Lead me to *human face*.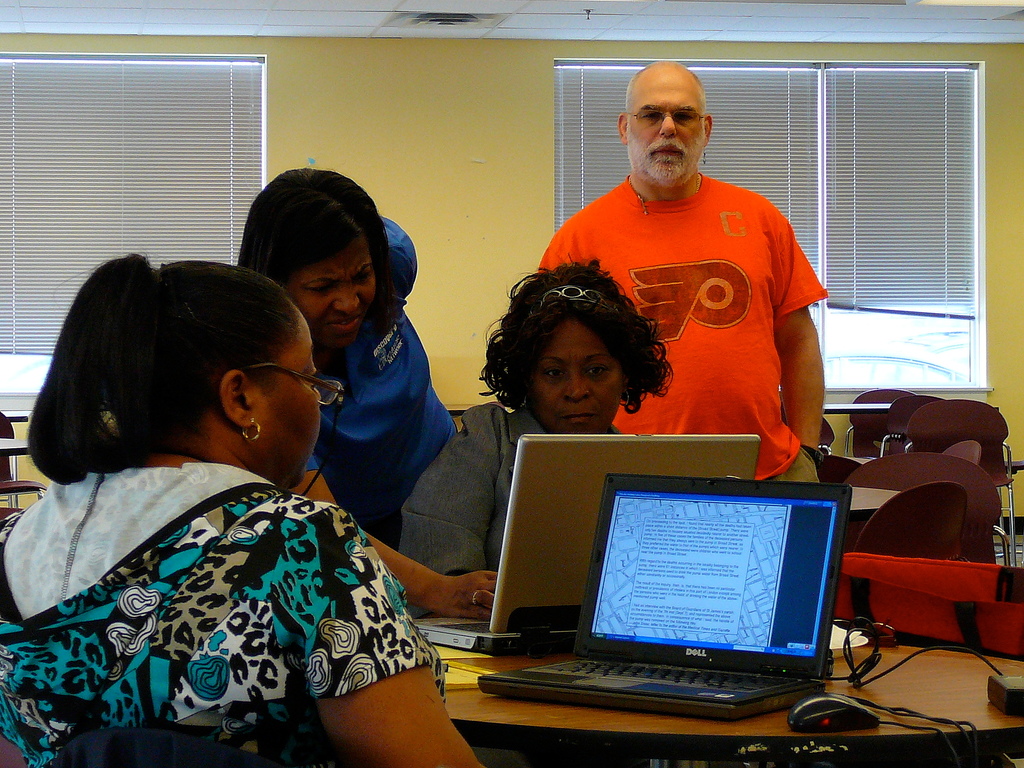
Lead to {"left": 293, "top": 239, "right": 375, "bottom": 347}.
